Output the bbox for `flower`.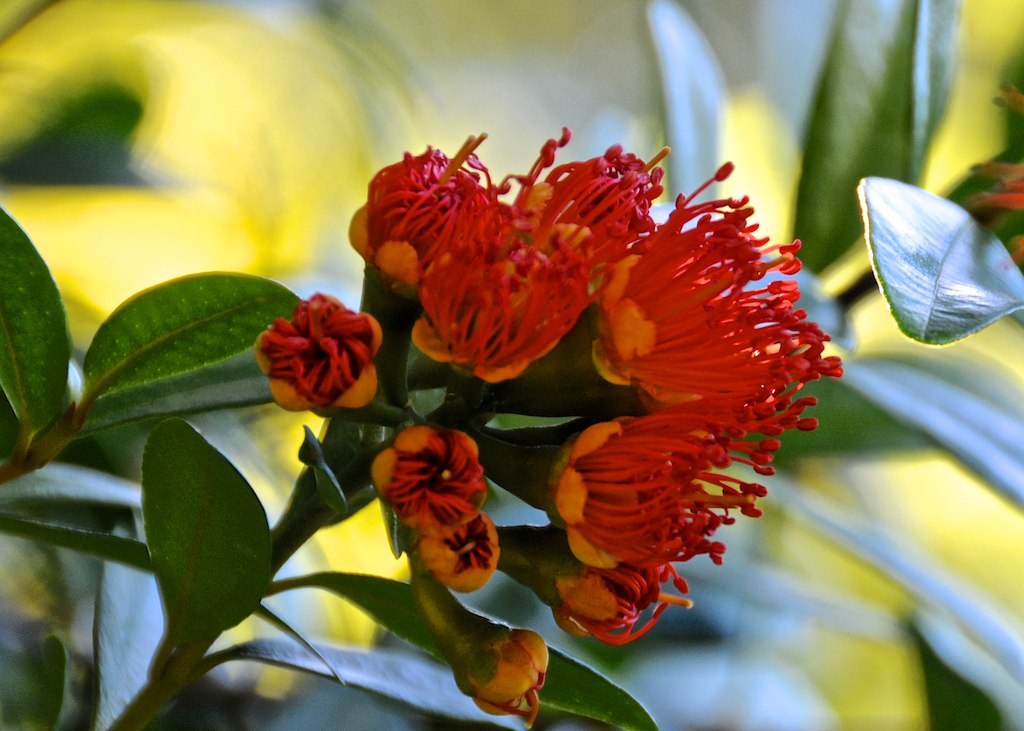
region(261, 292, 382, 422).
